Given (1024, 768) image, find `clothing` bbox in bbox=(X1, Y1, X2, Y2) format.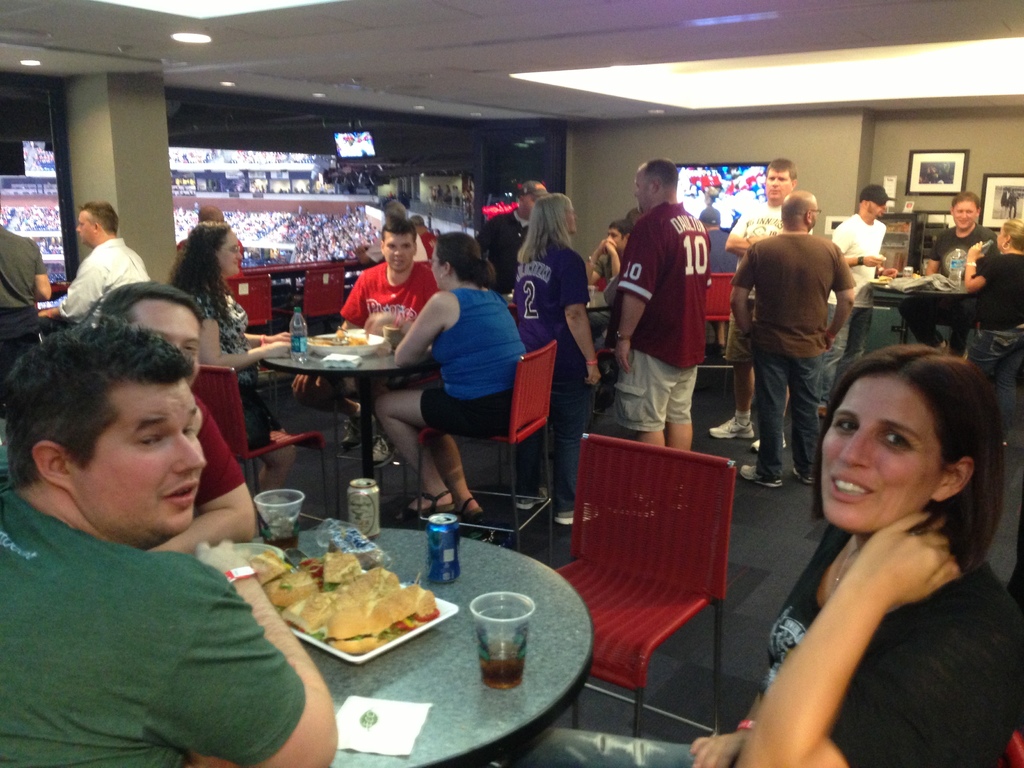
bbox=(481, 207, 530, 304).
